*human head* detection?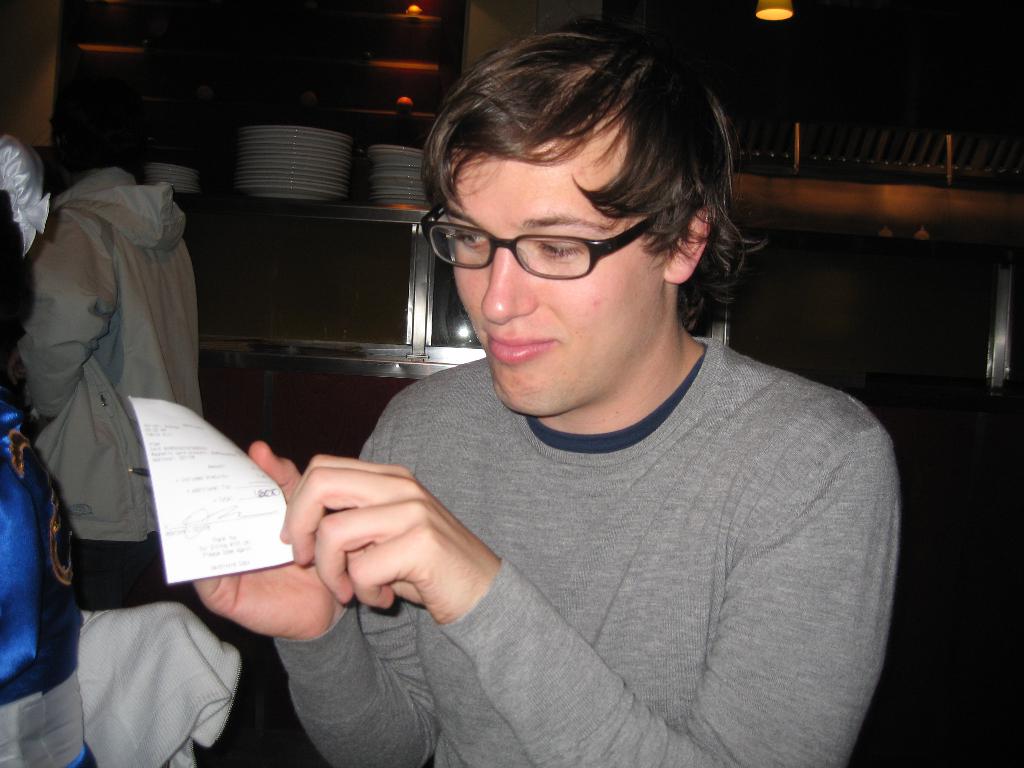
crop(395, 29, 743, 342)
